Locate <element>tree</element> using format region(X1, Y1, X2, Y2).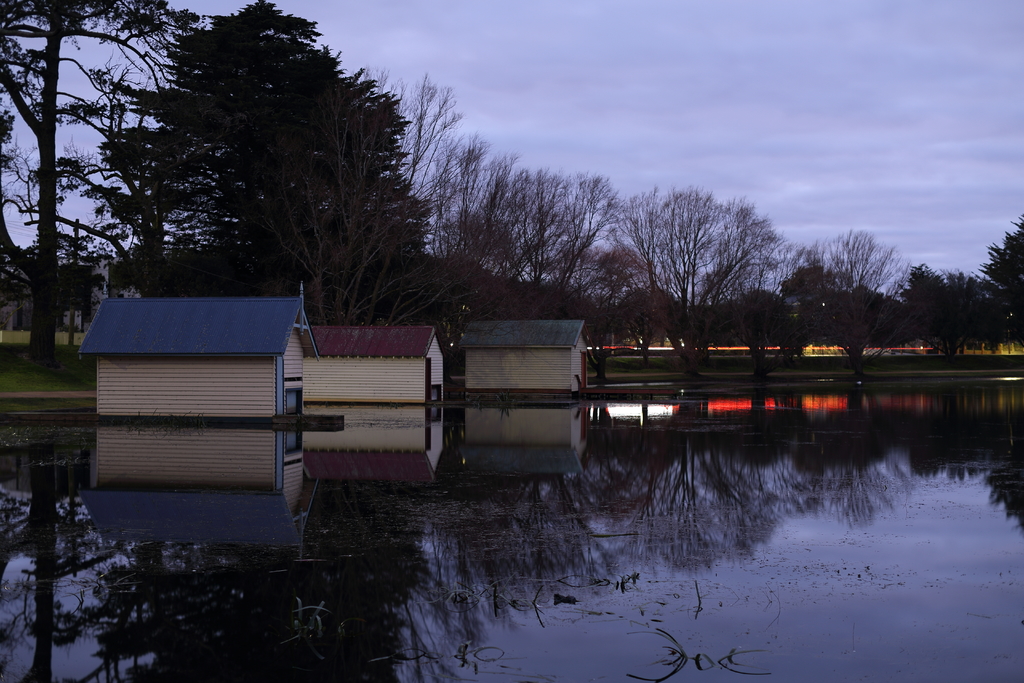
region(605, 234, 648, 286).
